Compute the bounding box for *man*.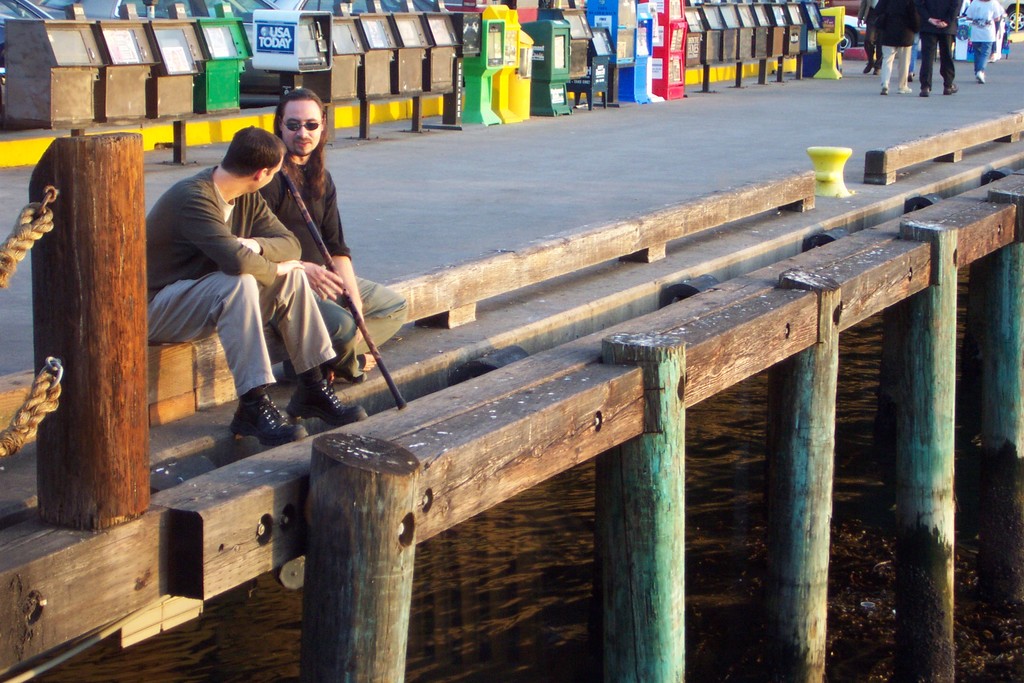
locate(255, 86, 408, 386).
